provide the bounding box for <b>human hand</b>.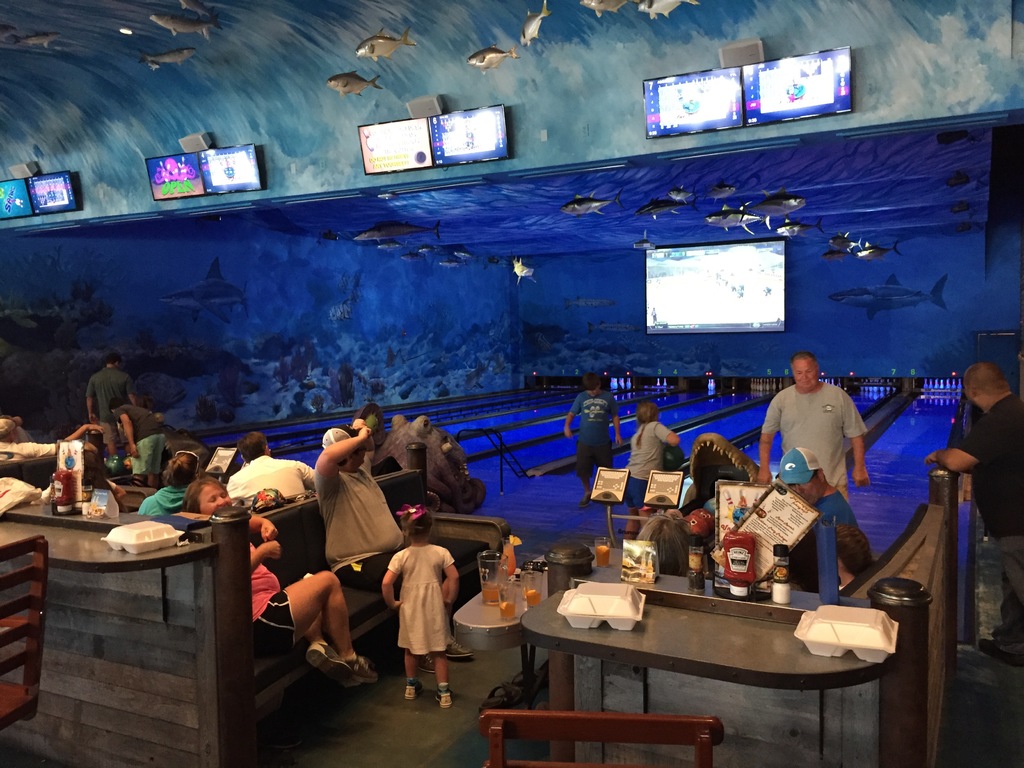
[259, 540, 281, 560].
